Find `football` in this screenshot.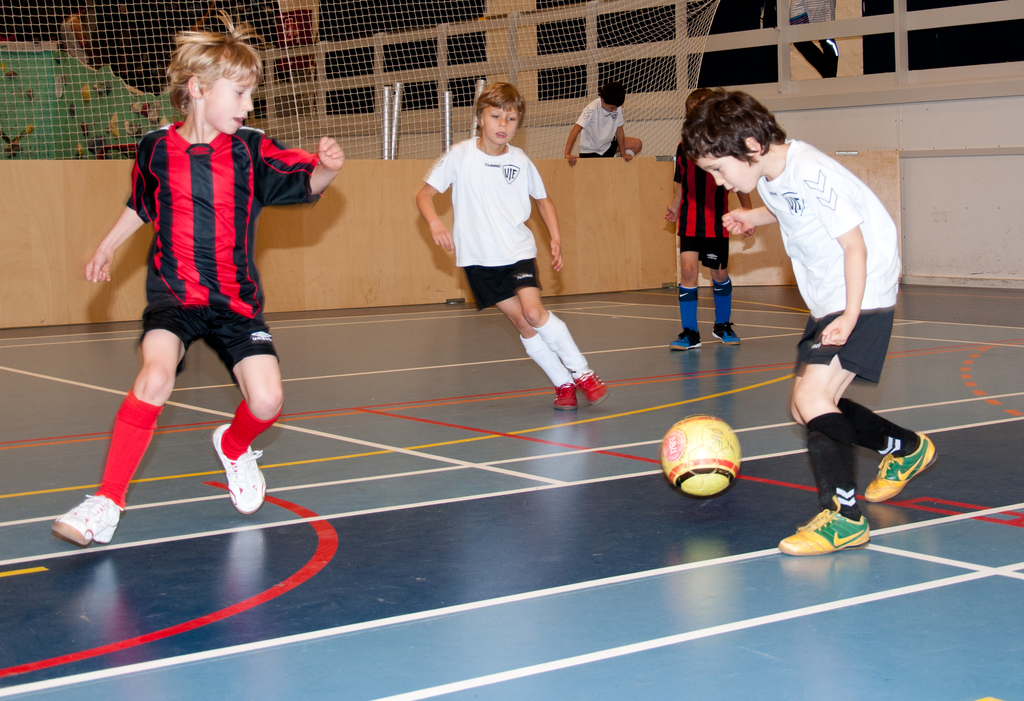
The bounding box for `football` is [661, 414, 741, 496].
